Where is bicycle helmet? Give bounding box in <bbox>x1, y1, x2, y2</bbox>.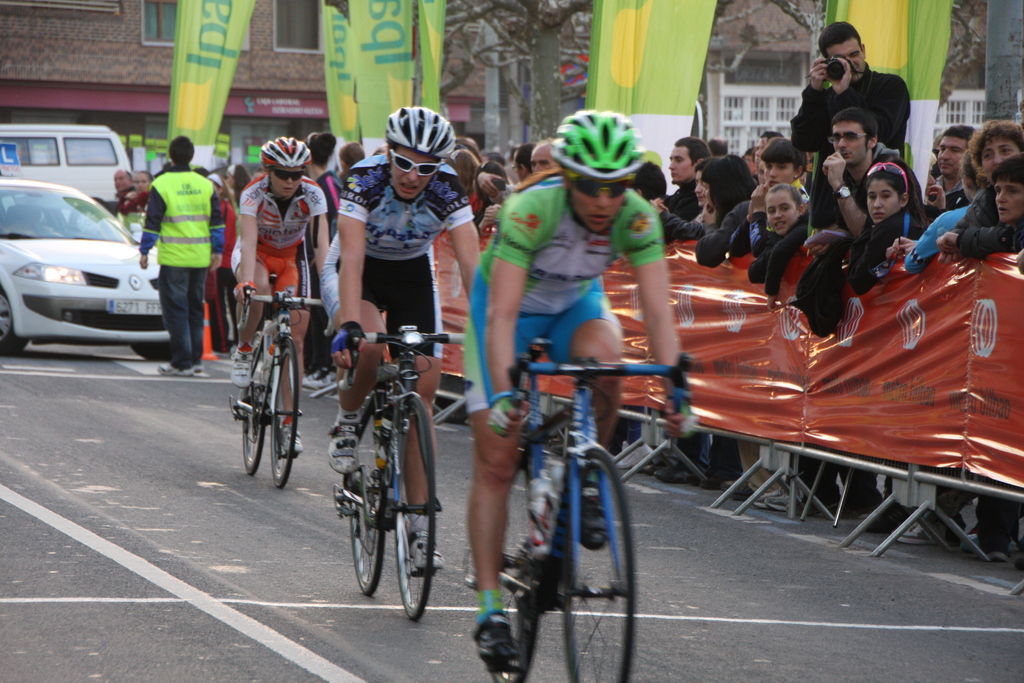
<bbox>553, 111, 644, 177</bbox>.
